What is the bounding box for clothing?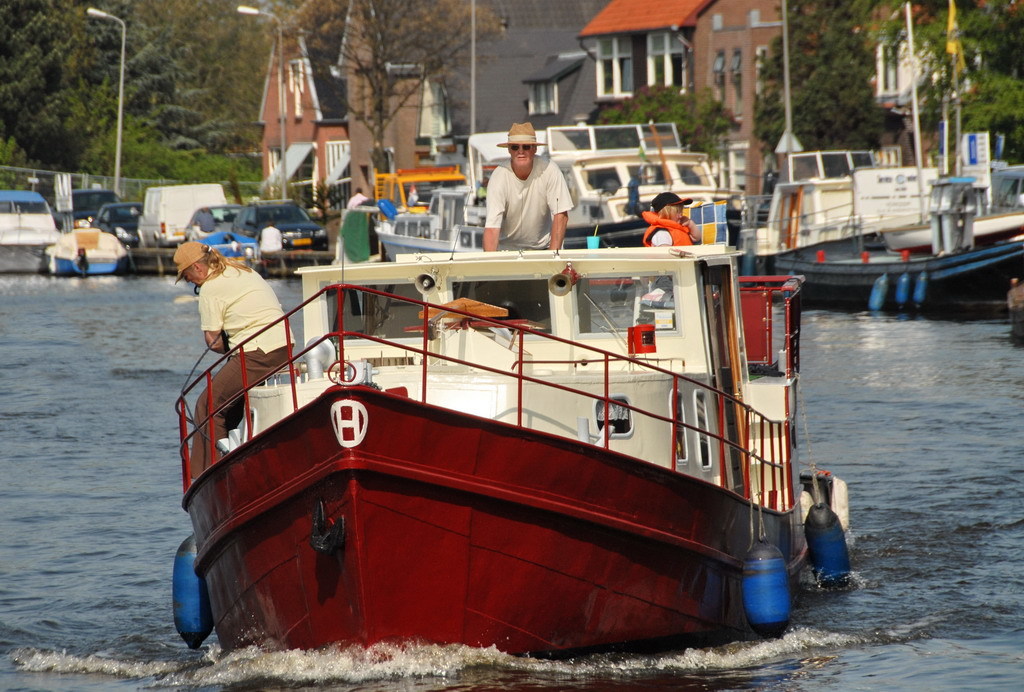
pyautogui.locateOnScreen(645, 216, 687, 249).
